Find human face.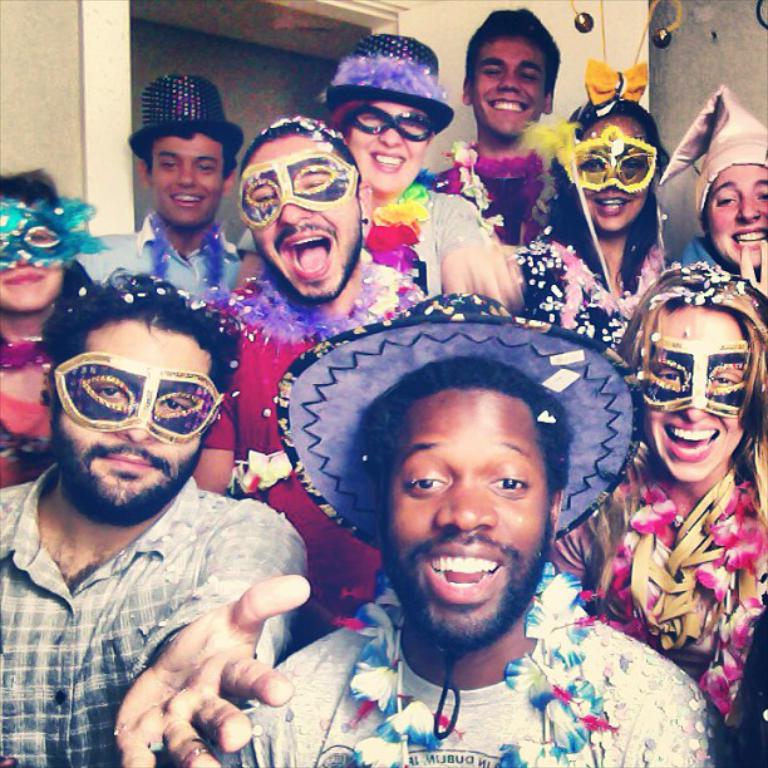
0:196:63:307.
